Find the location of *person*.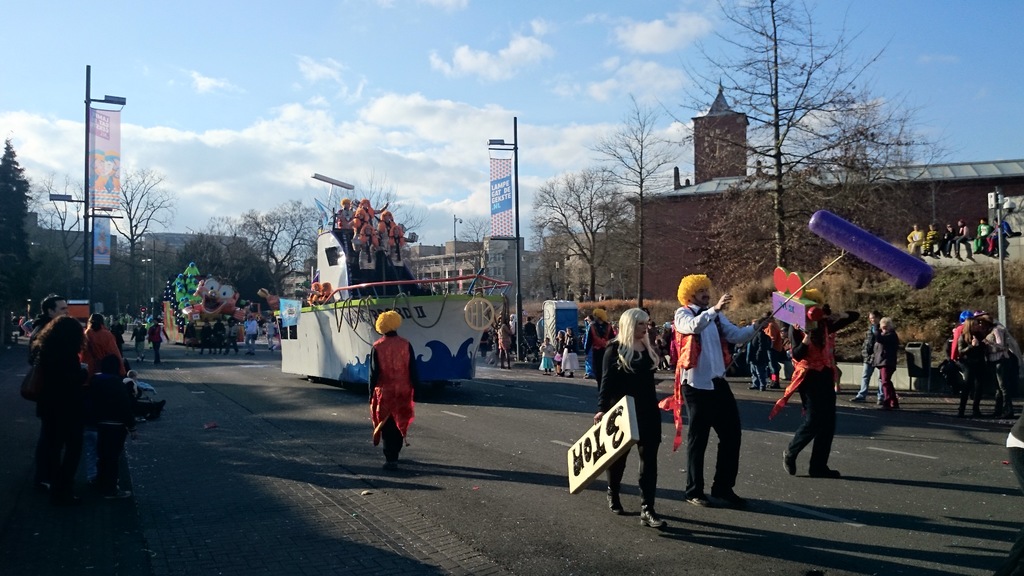
Location: [564,321,584,377].
